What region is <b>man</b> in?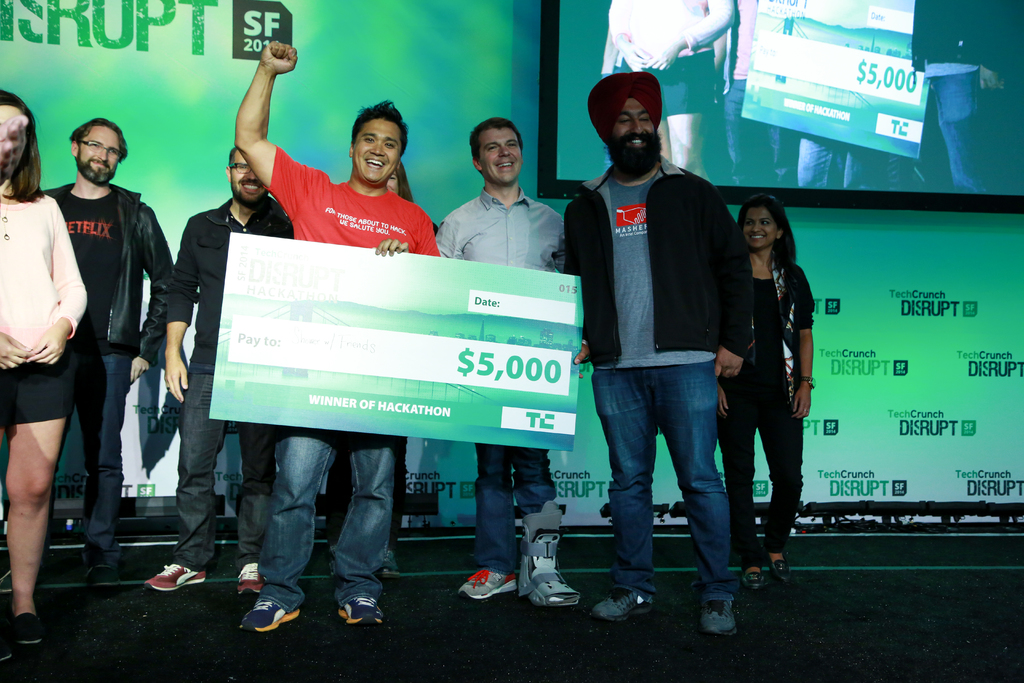
[left=144, top=147, right=294, bottom=600].
